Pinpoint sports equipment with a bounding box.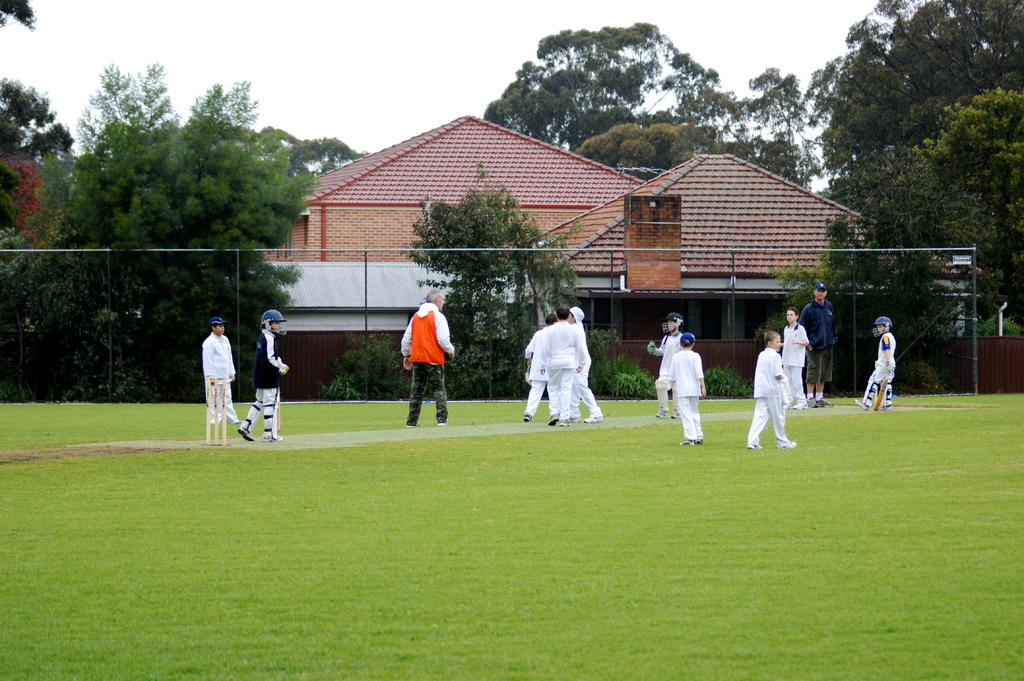
bbox=(661, 313, 686, 337).
